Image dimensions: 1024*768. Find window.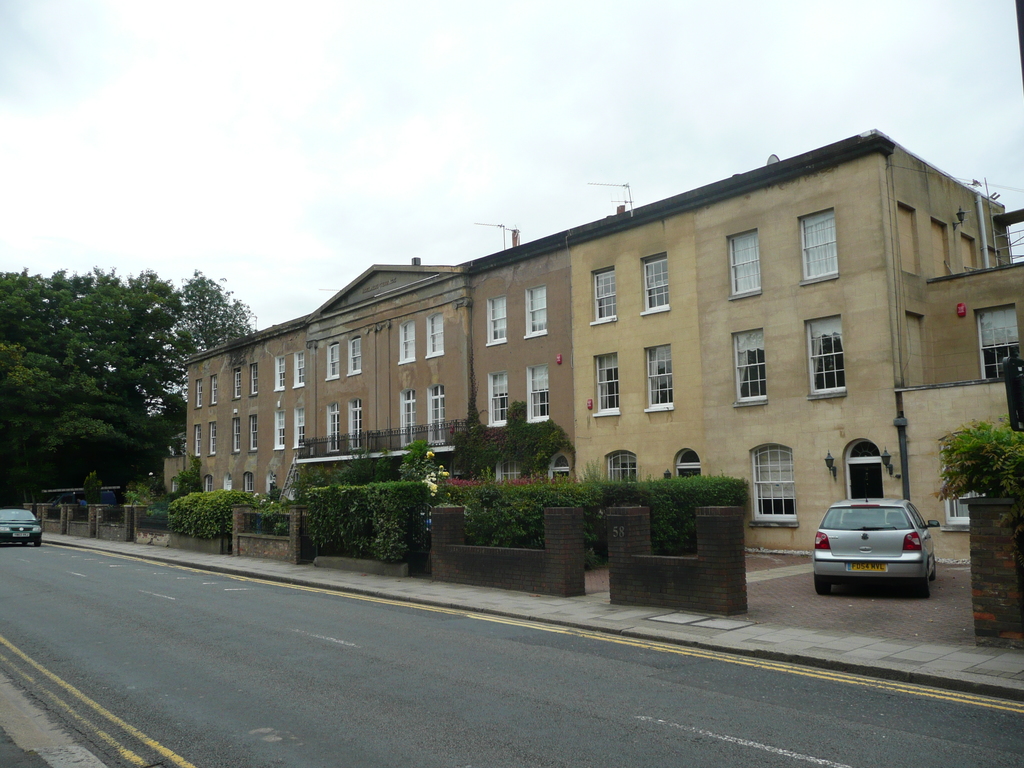
box=[296, 406, 307, 446].
